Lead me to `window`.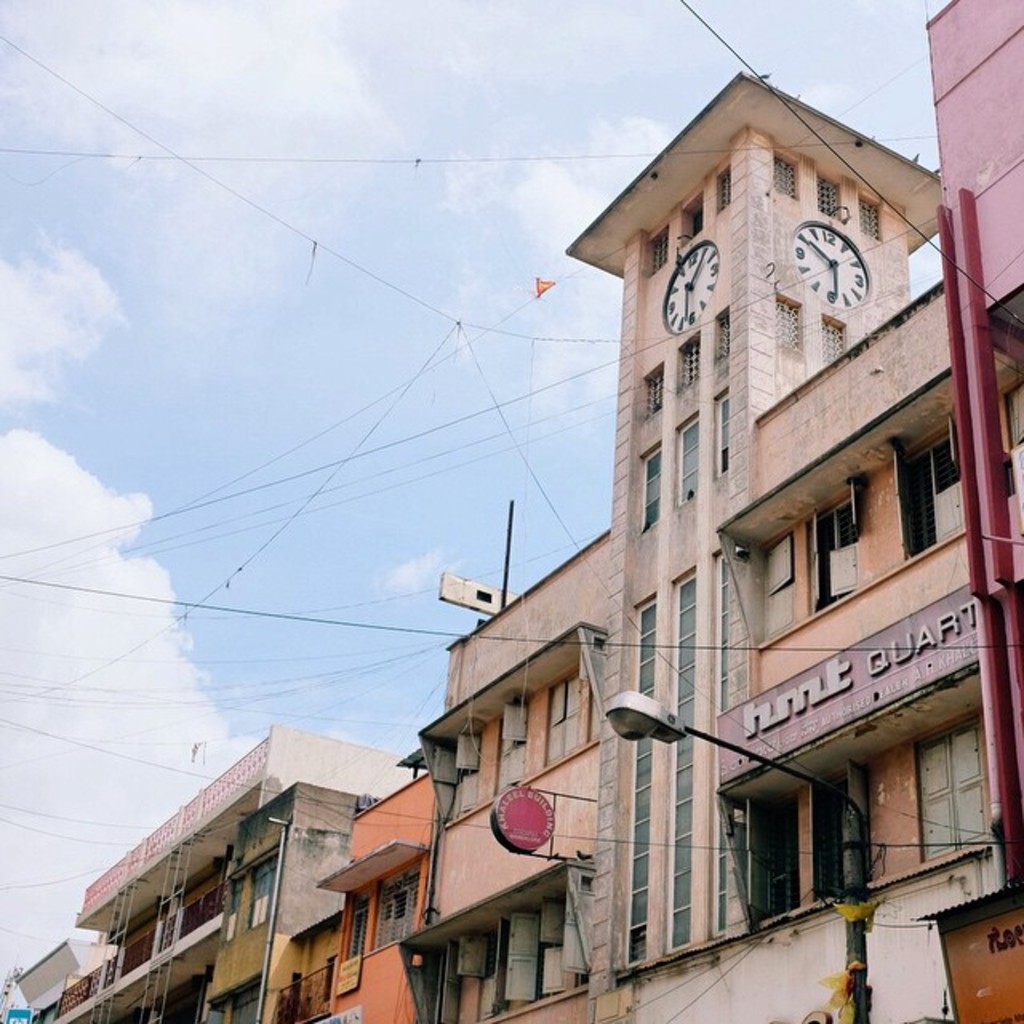
Lead to rect(544, 907, 581, 989).
